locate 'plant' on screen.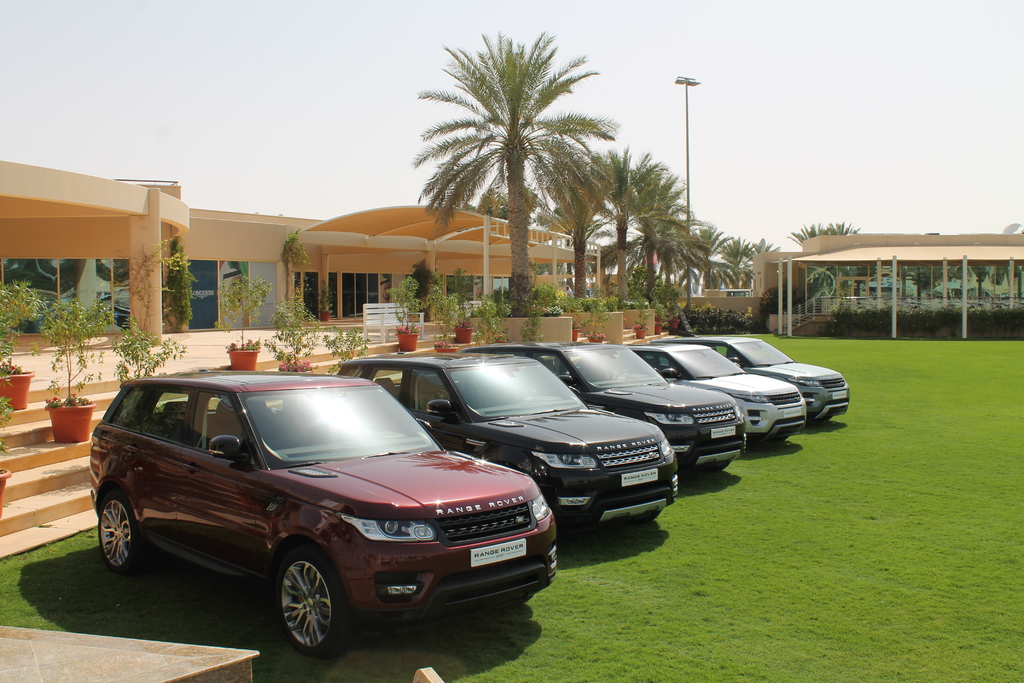
On screen at left=276, top=233, right=319, bottom=273.
